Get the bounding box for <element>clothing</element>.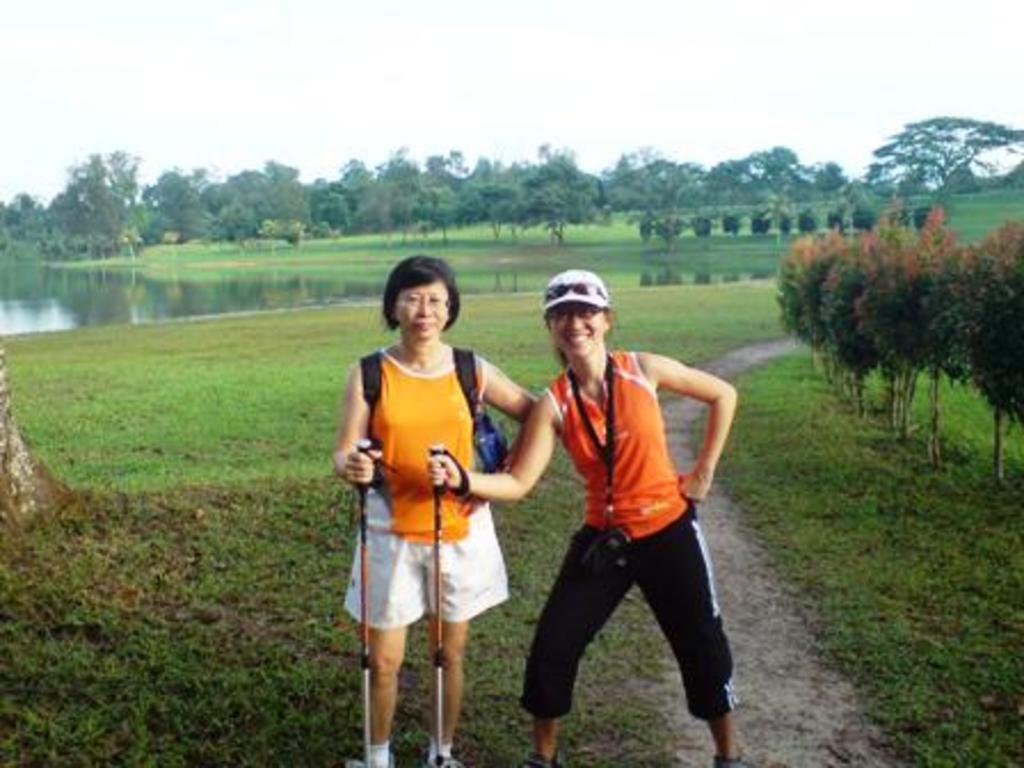
box=[512, 315, 736, 718].
